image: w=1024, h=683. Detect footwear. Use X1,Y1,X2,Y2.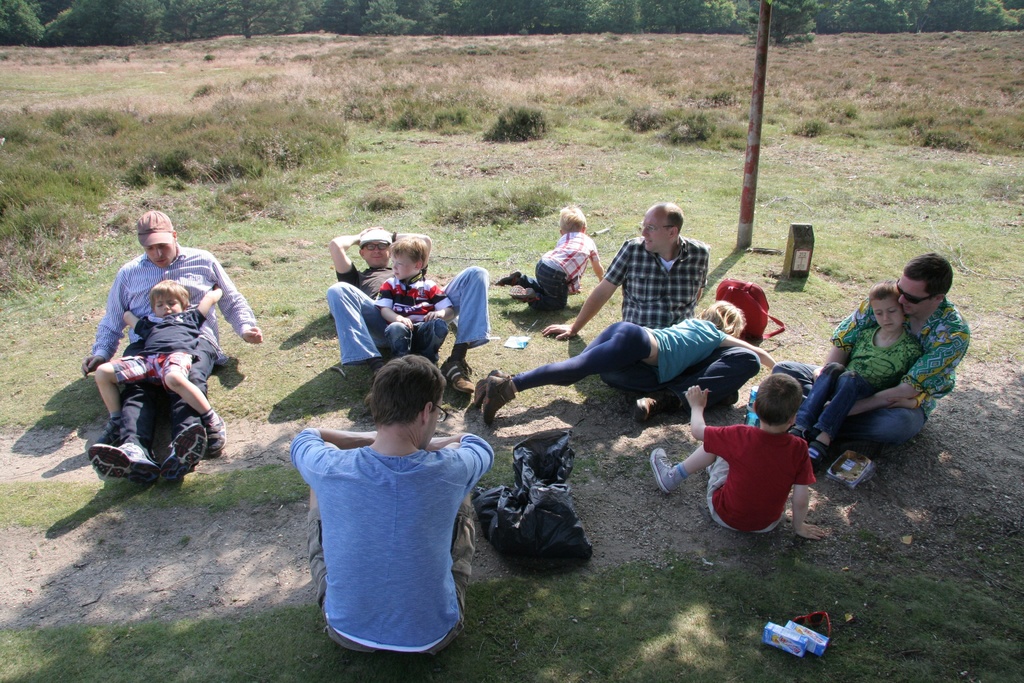
92,423,196,489.
